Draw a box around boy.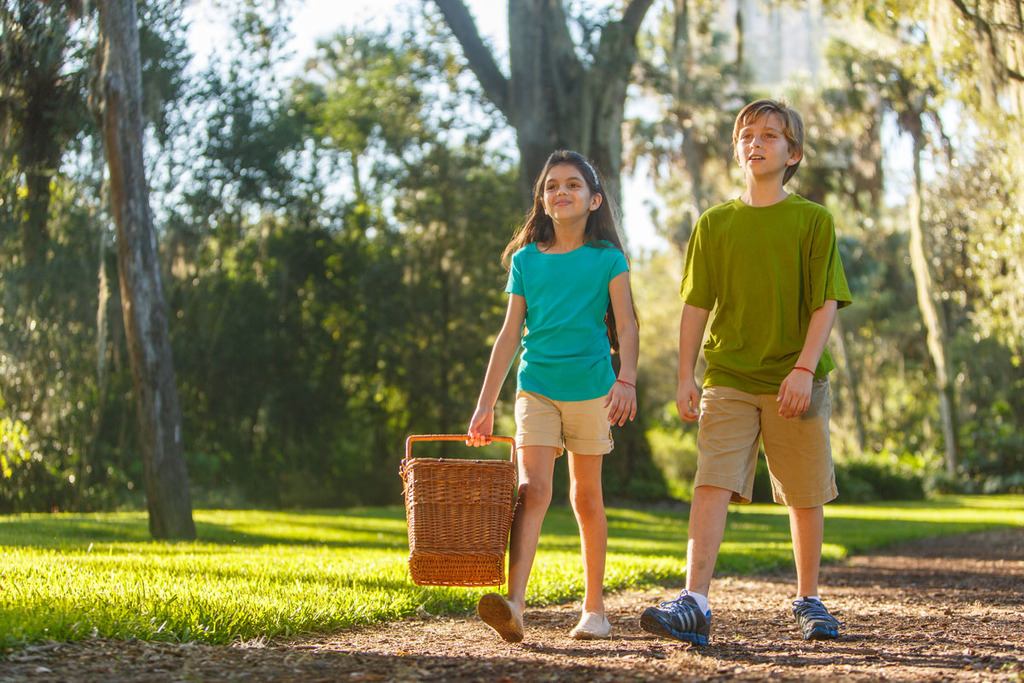
x1=638 y1=98 x2=856 y2=642.
